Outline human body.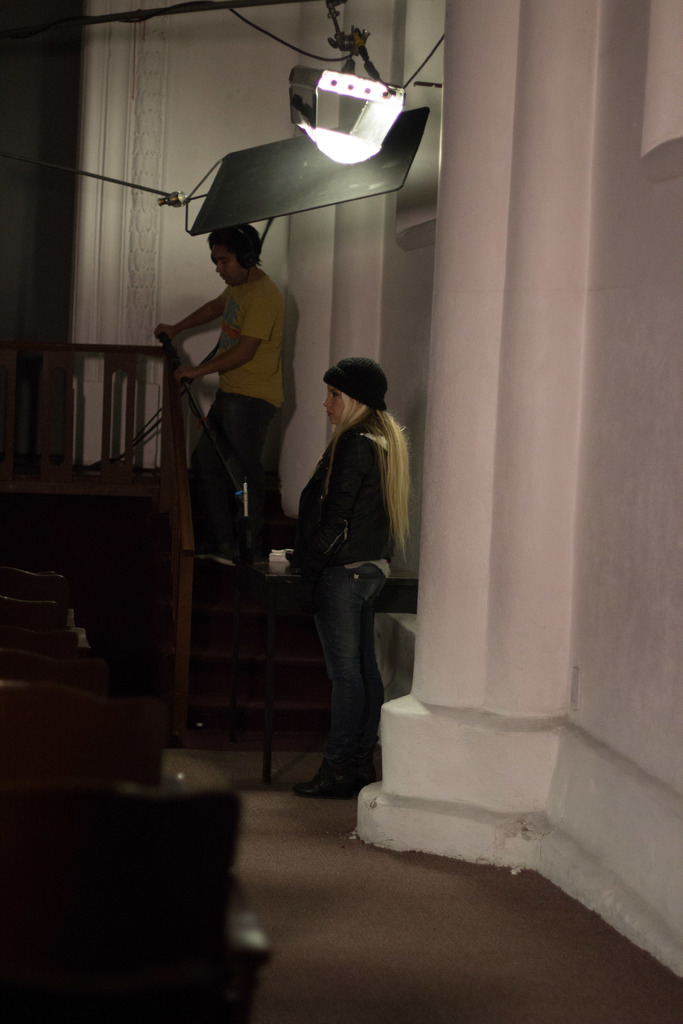
Outline: box=[157, 209, 347, 769].
